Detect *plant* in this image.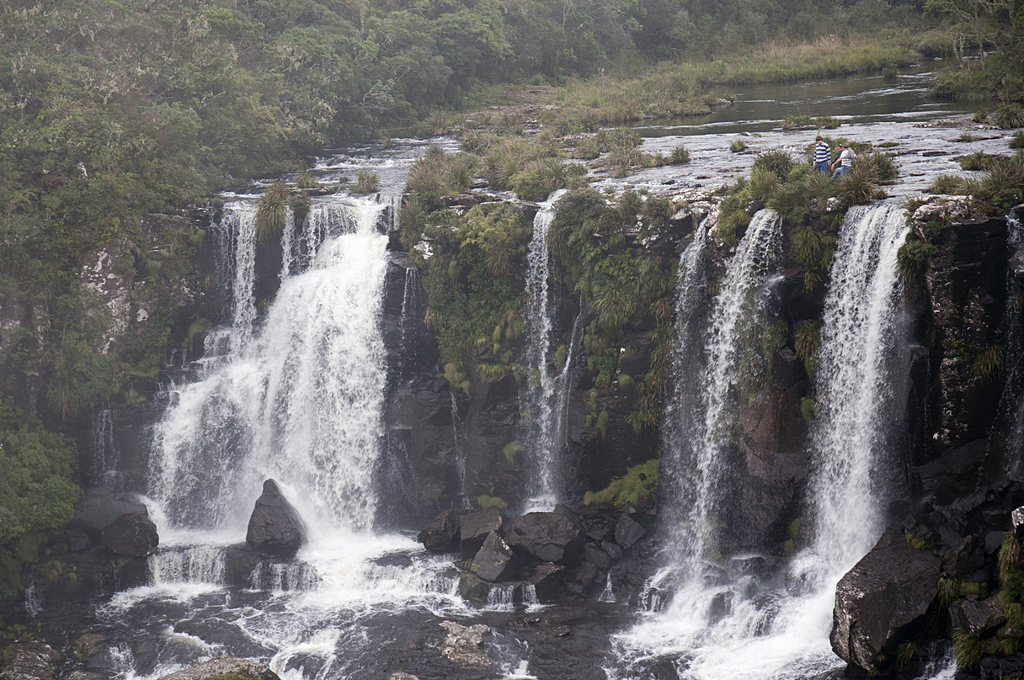
Detection: 793,164,820,182.
